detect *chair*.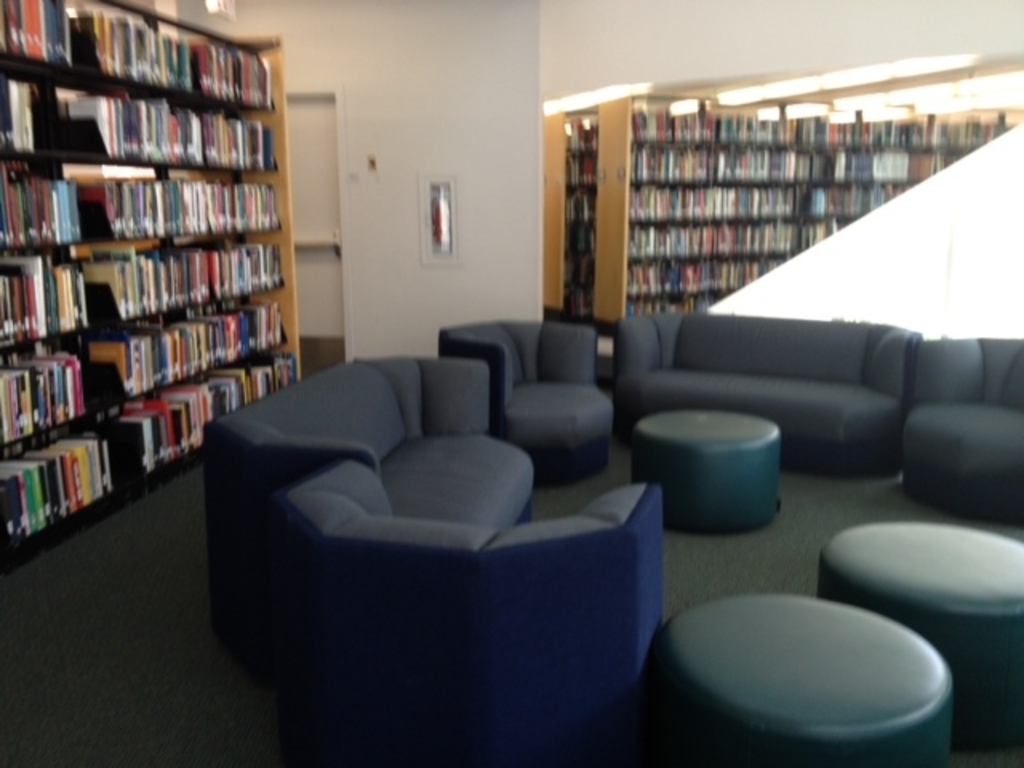
Detected at 483/306/643/493.
